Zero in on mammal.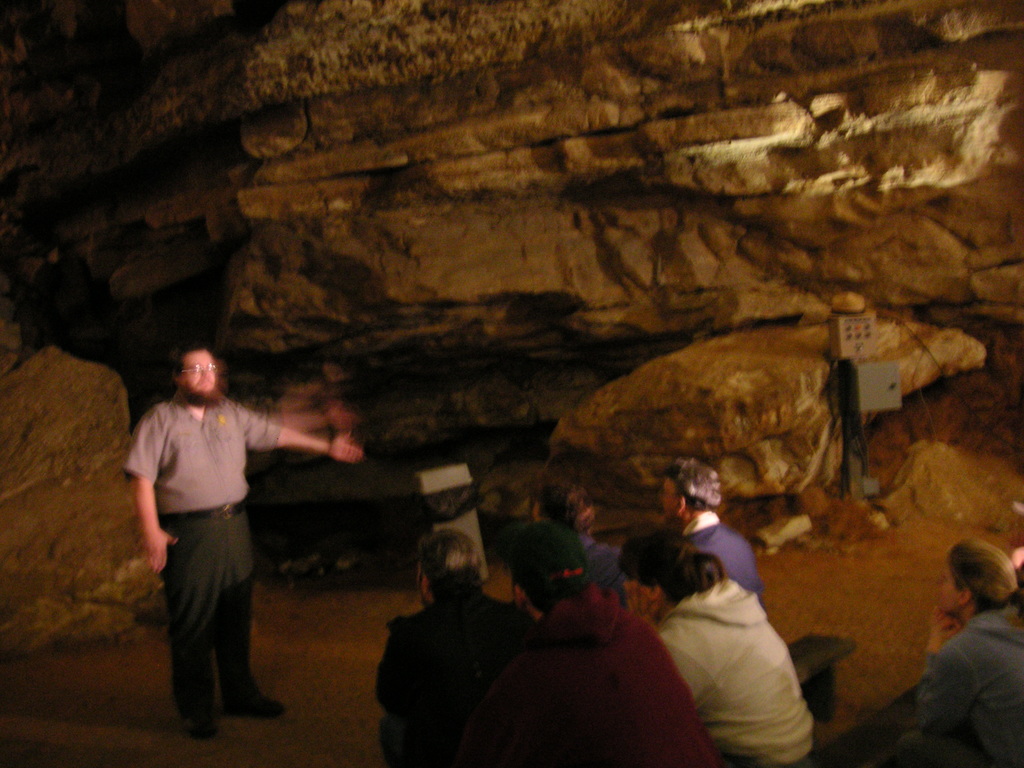
Zeroed in: x1=372, y1=522, x2=529, y2=767.
